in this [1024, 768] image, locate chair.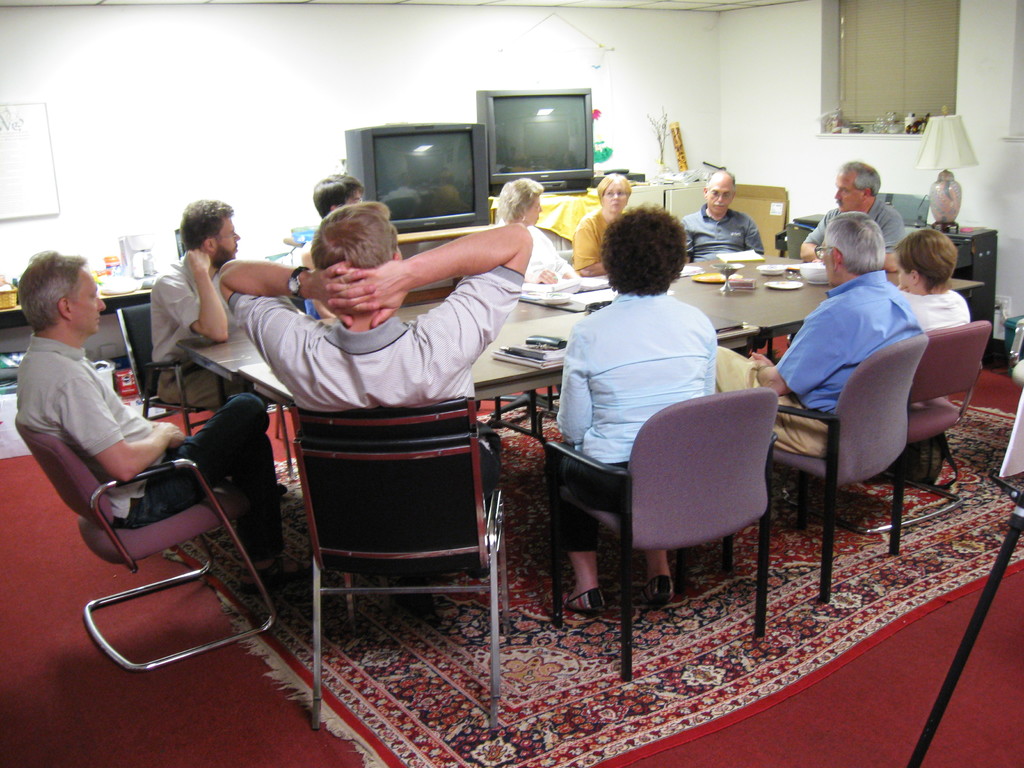
Bounding box: [297, 406, 525, 729].
